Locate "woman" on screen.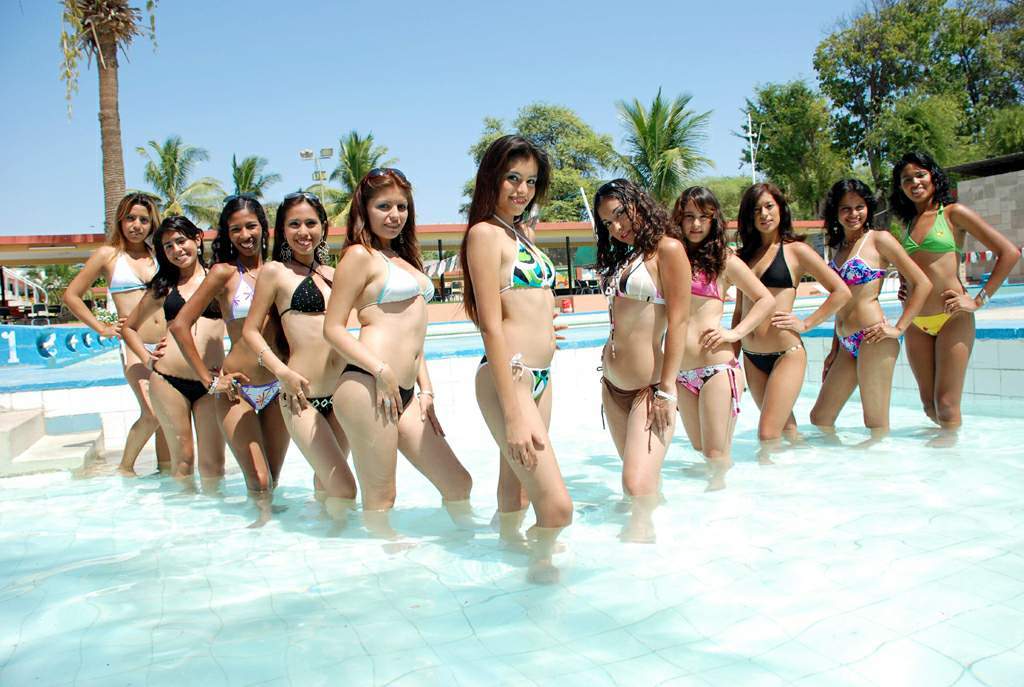
On screen at [x1=241, y1=191, x2=339, y2=522].
